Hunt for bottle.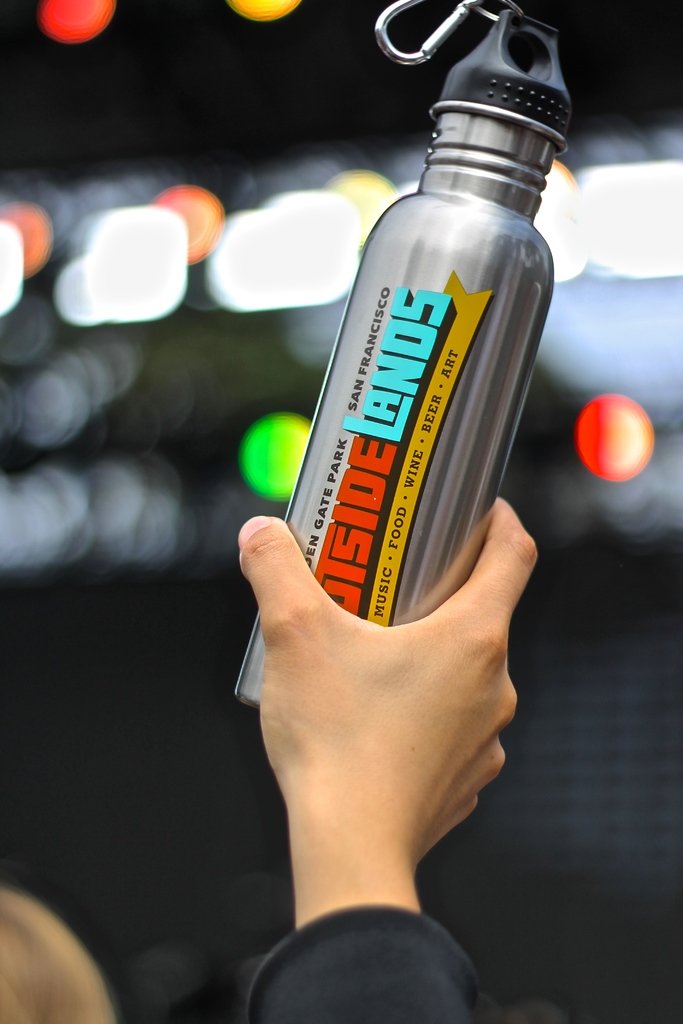
Hunted down at bbox(254, 81, 572, 735).
